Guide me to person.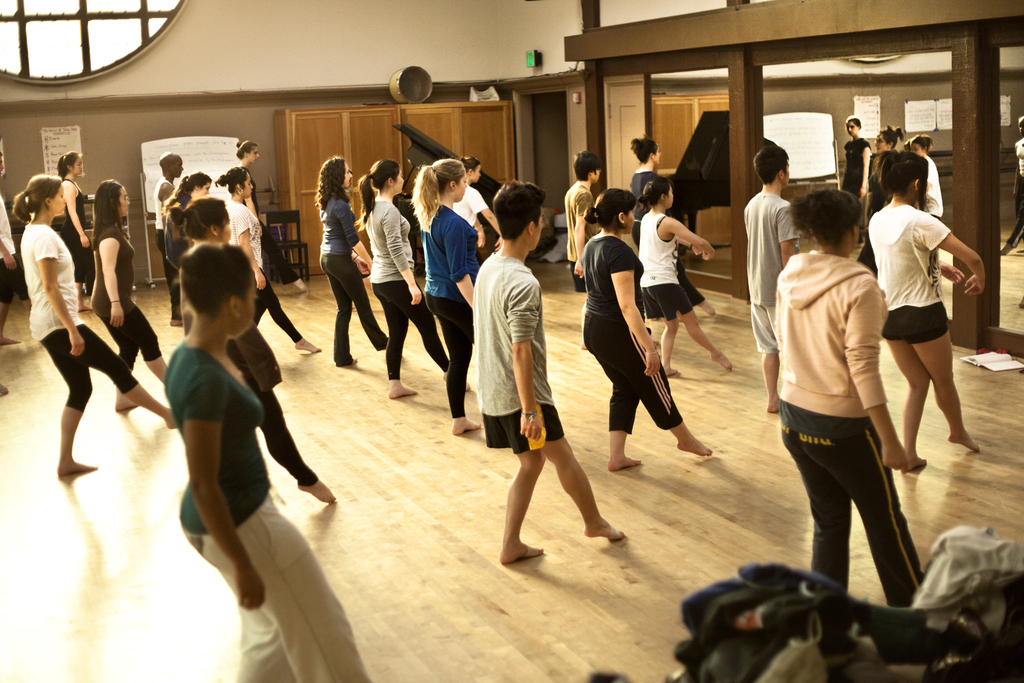
Guidance: rect(353, 151, 445, 407).
